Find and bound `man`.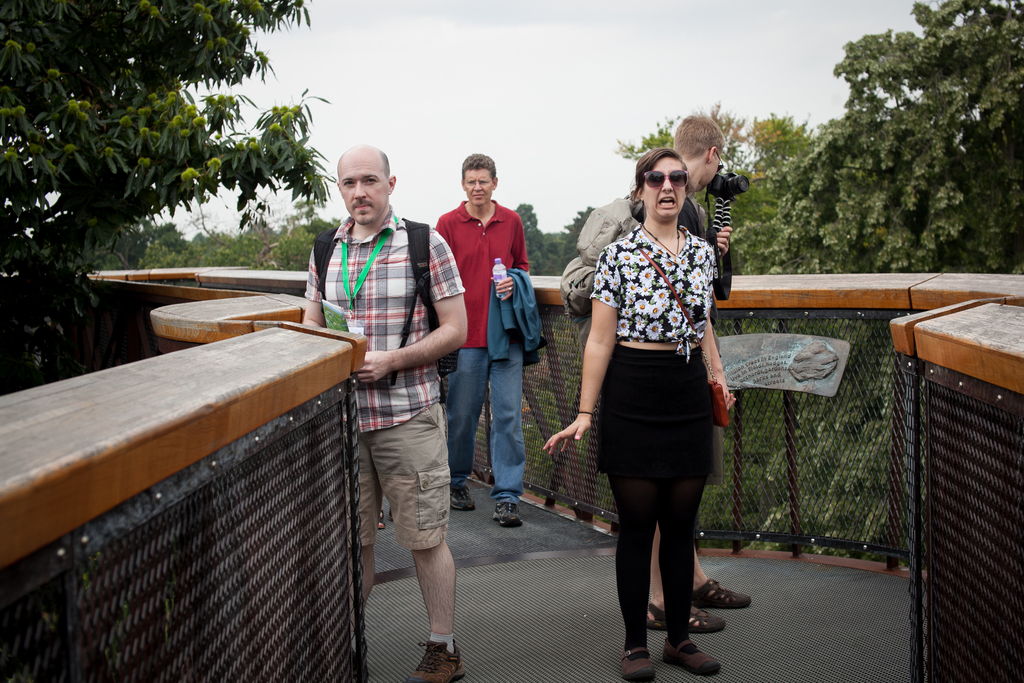
Bound: {"left": 296, "top": 140, "right": 467, "bottom": 682}.
